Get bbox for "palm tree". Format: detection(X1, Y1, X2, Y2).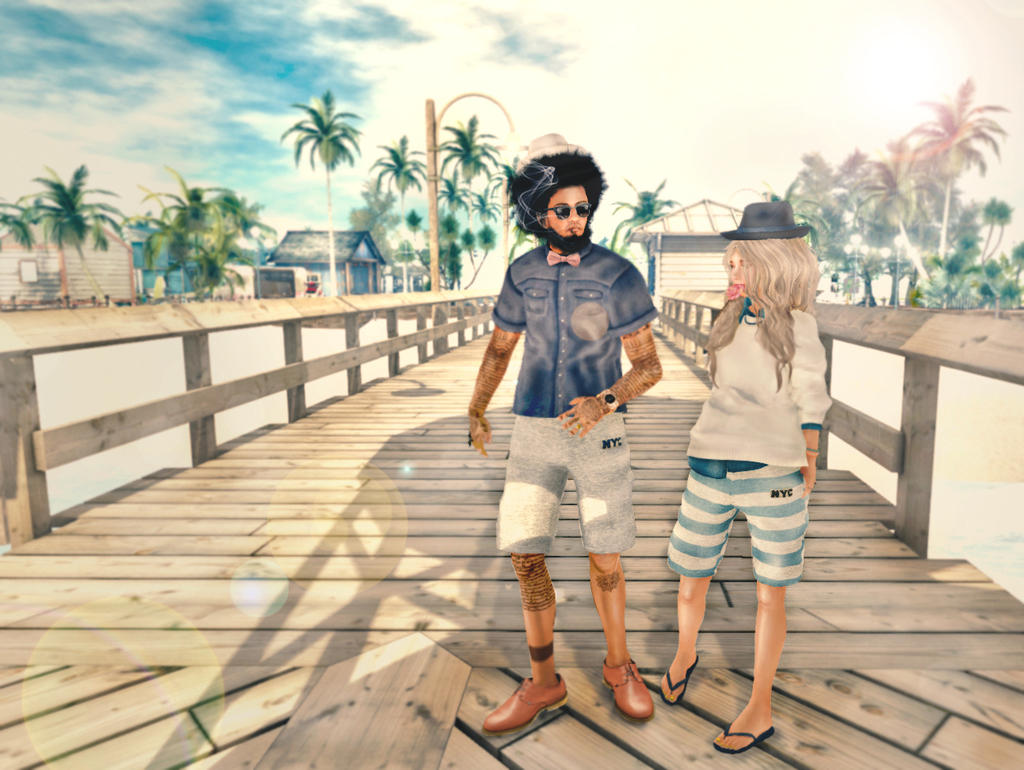
detection(370, 133, 427, 239).
